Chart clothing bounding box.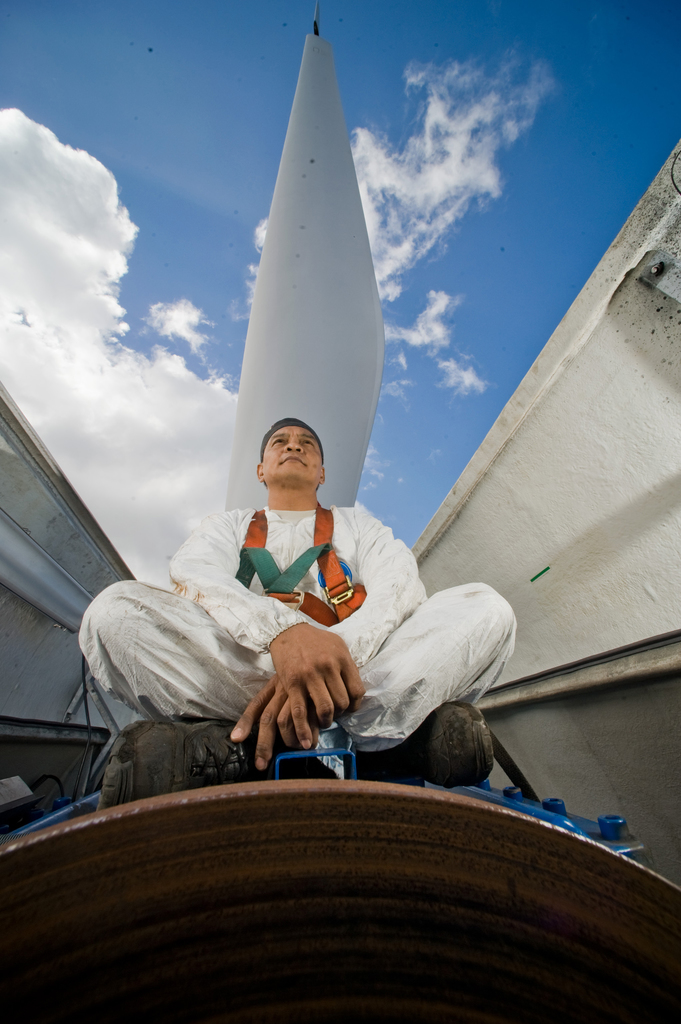
Charted: box=[68, 500, 526, 751].
